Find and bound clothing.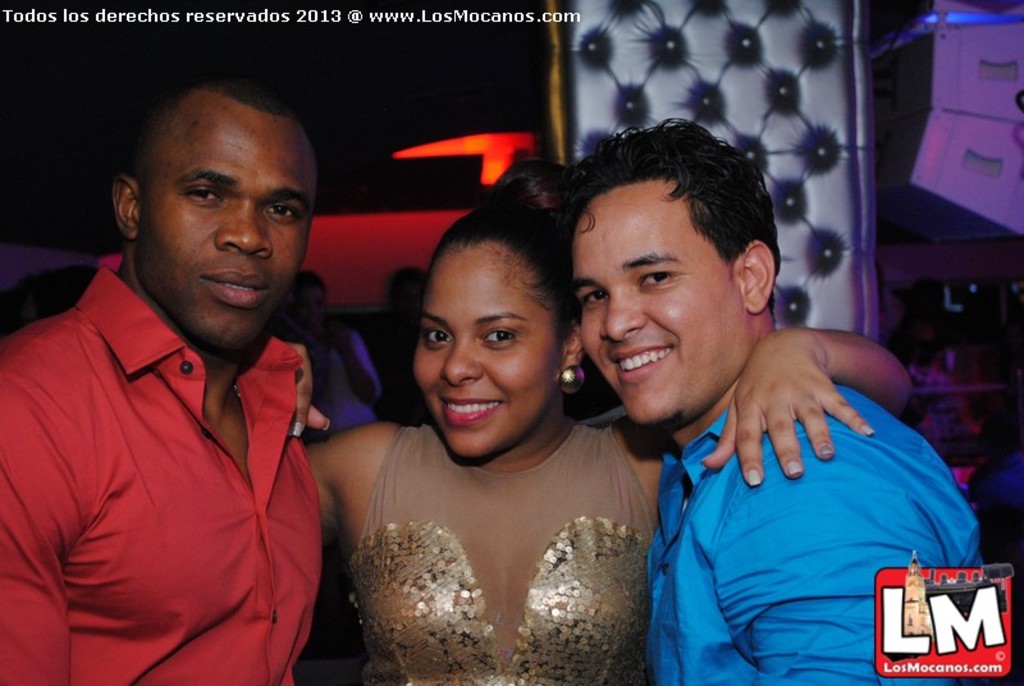
Bound: {"left": 280, "top": 319, "right": 379, "bottom": 433}.
